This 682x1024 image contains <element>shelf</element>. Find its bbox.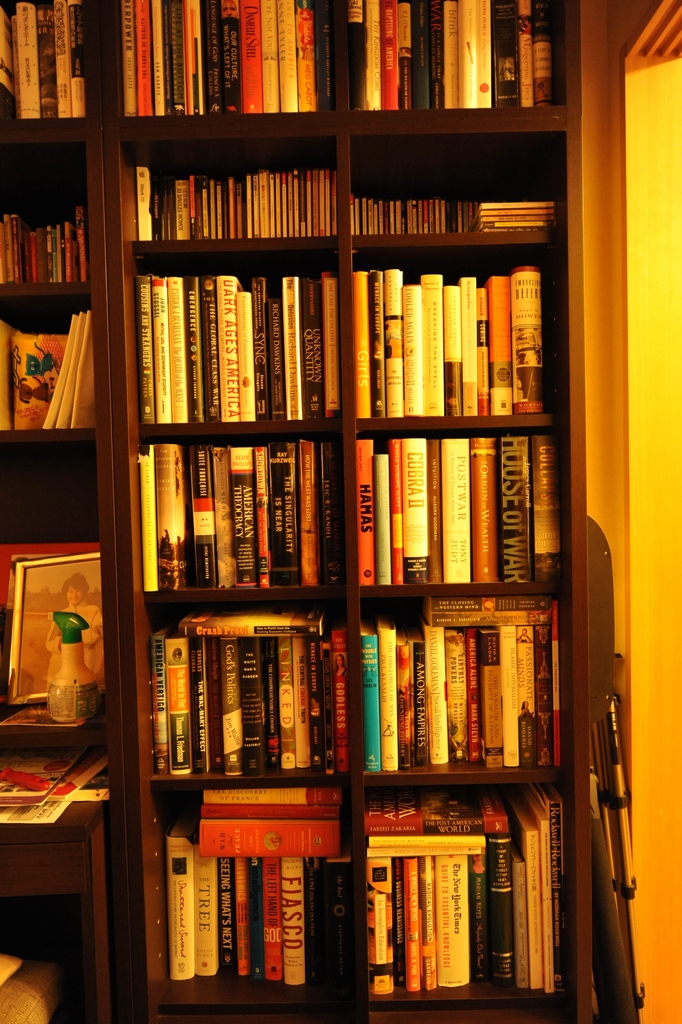
<box>362,591,595,775</box>.
